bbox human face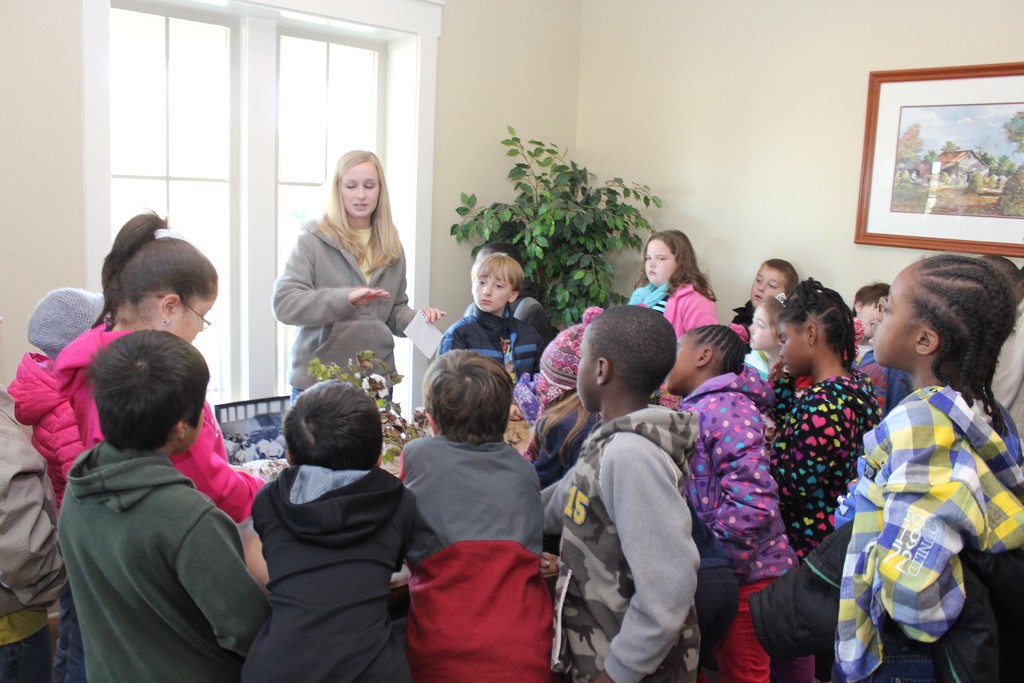
160:297:212:344
